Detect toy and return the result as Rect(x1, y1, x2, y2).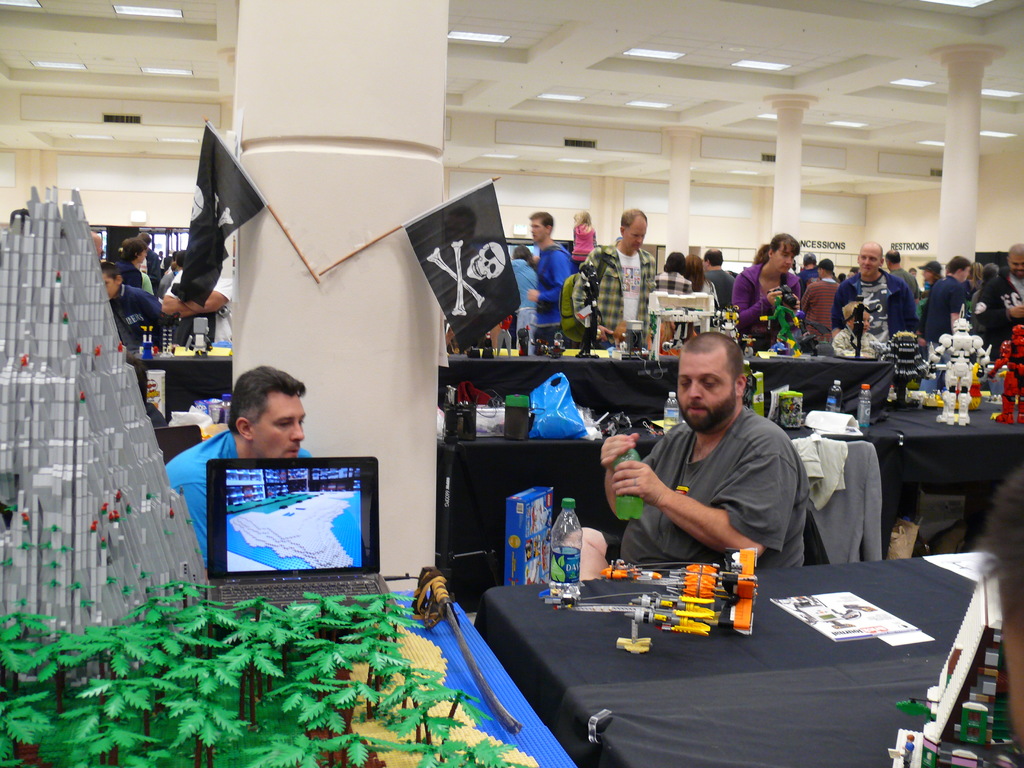
Rect(754, 284, 803, 361).
